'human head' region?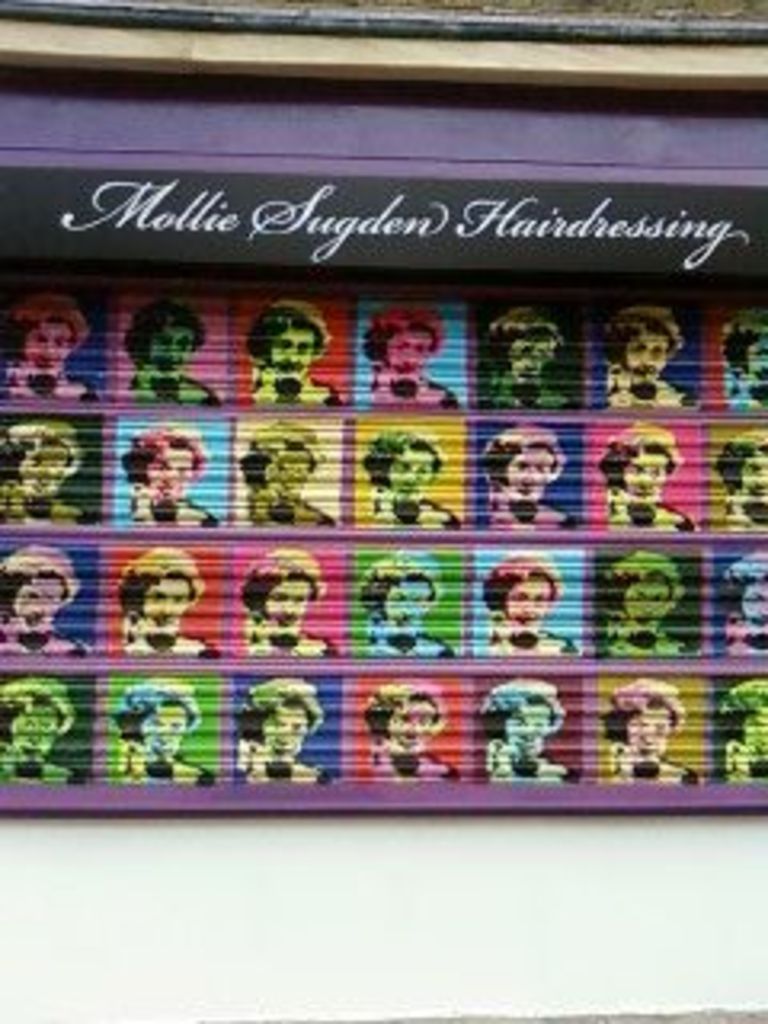
detection(480, 422, 560, 512)
